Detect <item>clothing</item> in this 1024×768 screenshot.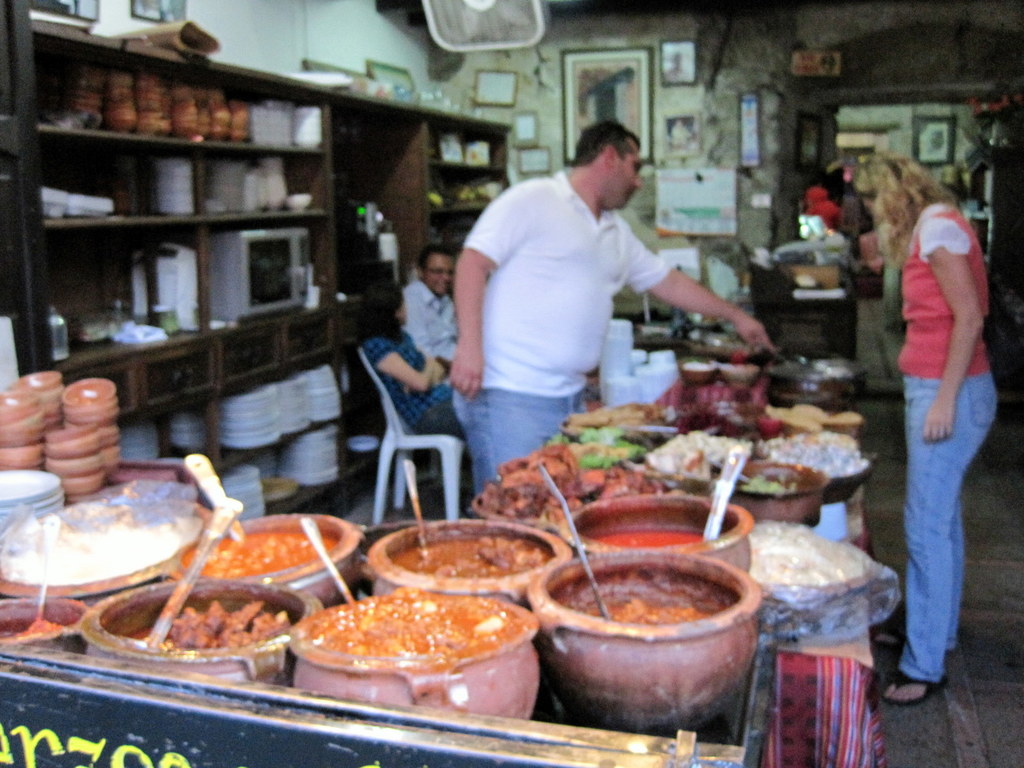
Detection: 461 167 676 497.
